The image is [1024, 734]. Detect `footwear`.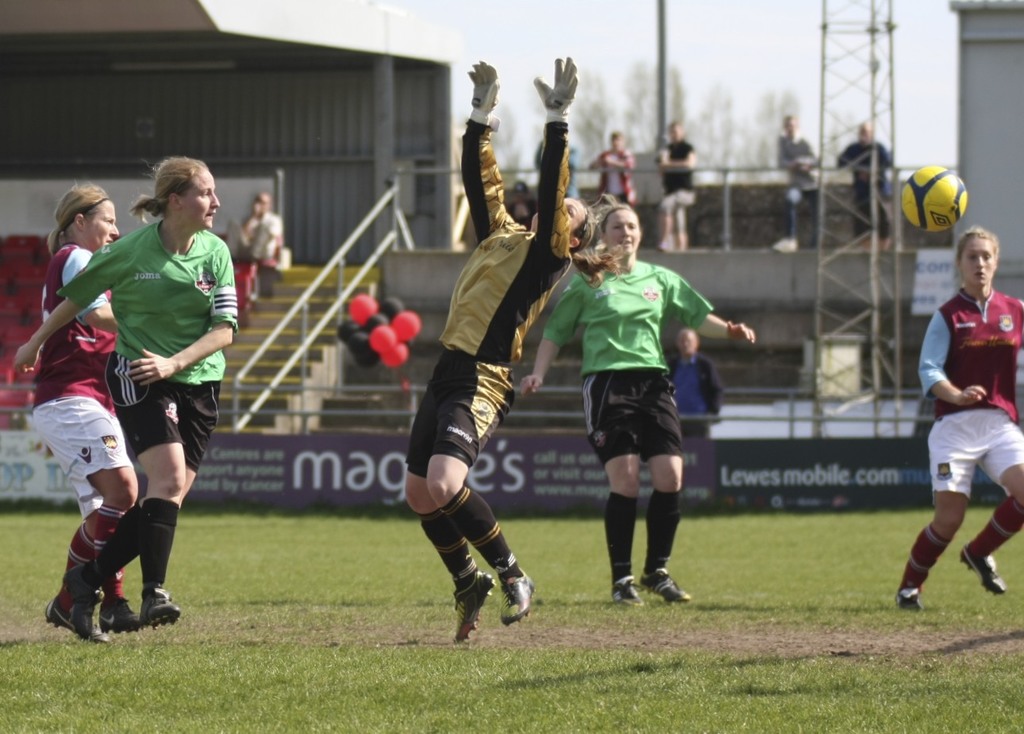
Detection: rect(62, 565, 94, 643).
